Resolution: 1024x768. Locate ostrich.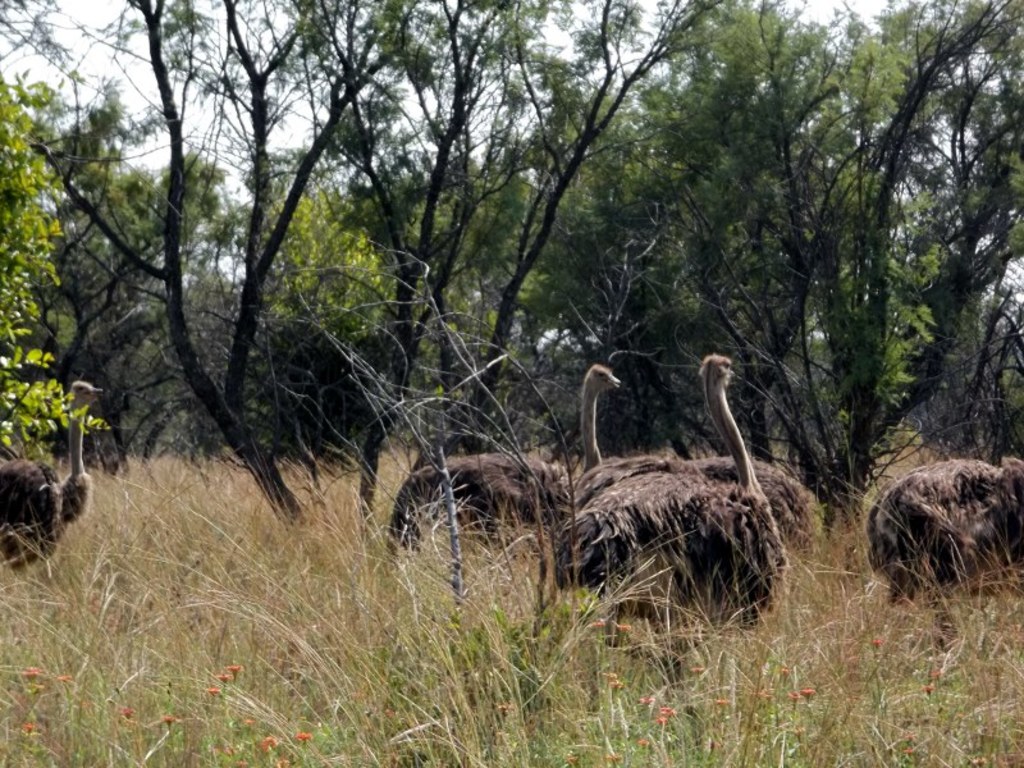
<region>383, 362, 618, 563</region>.
